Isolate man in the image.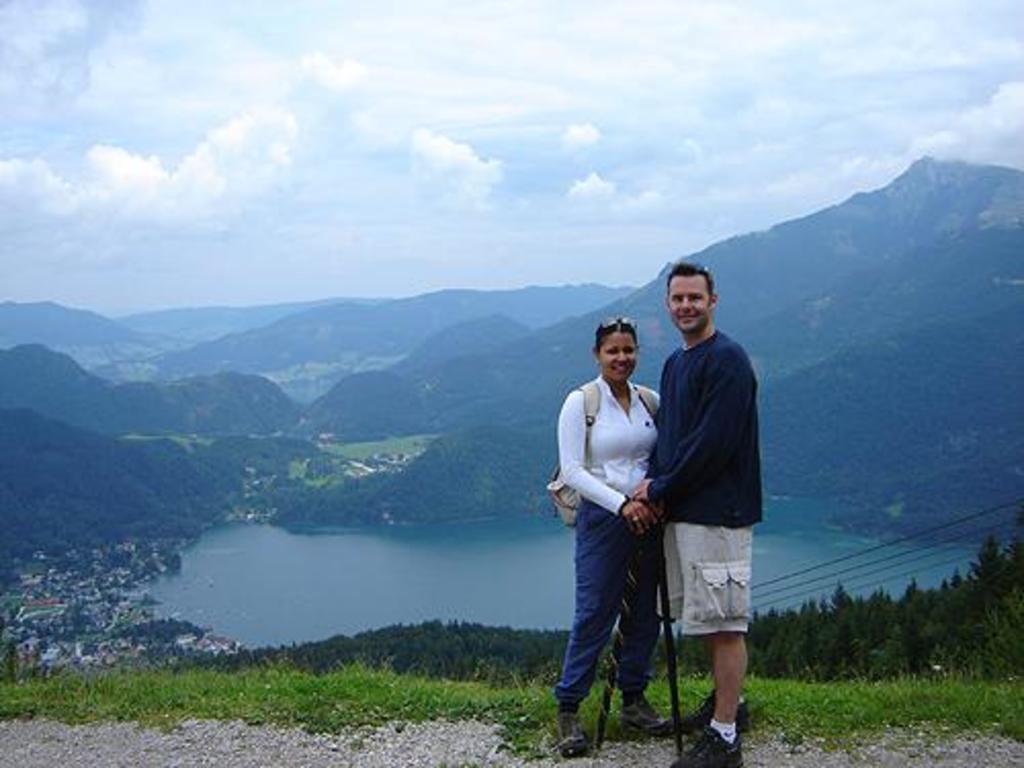
Isolated region: 633 266 772 733.
